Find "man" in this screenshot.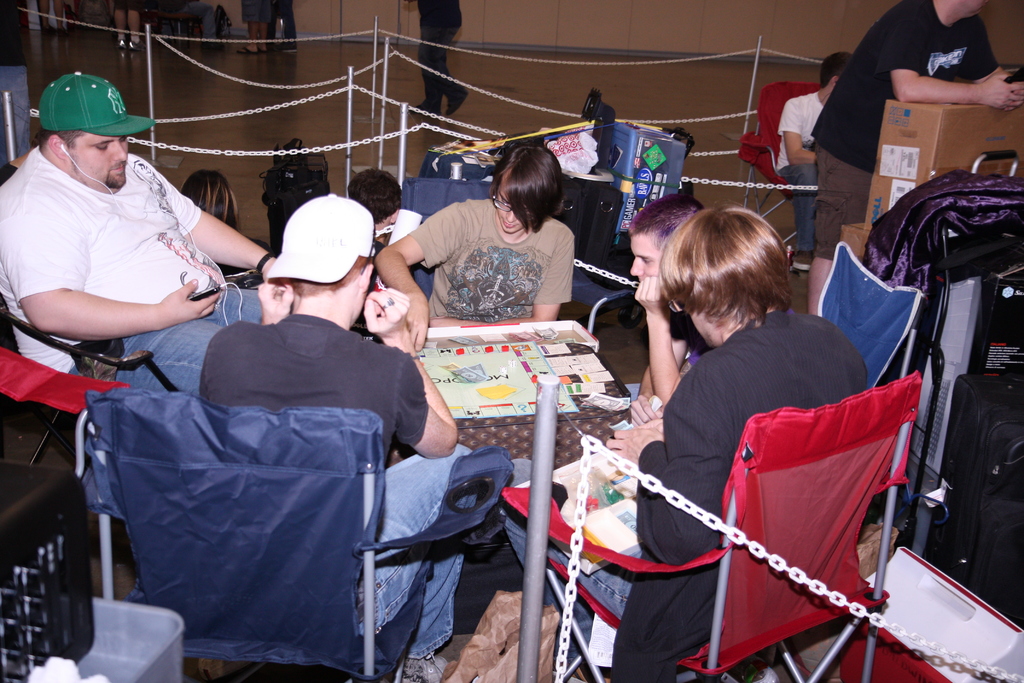
The bounding box for "man" is left=373, top=144, right=578, bottom=354.
